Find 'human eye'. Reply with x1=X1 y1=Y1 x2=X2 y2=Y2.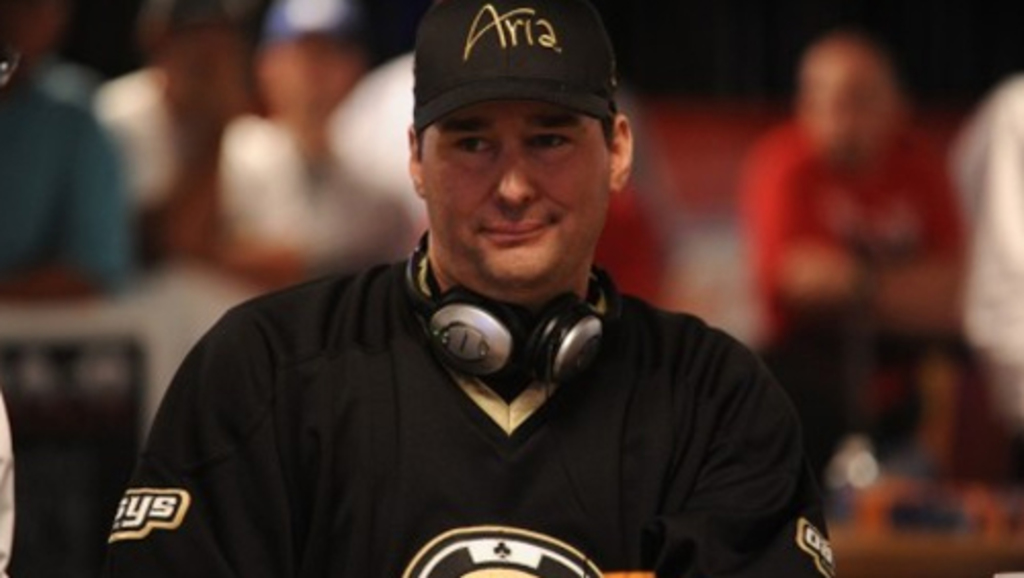
x1=530 y1=129 x2=573 y2=156.
